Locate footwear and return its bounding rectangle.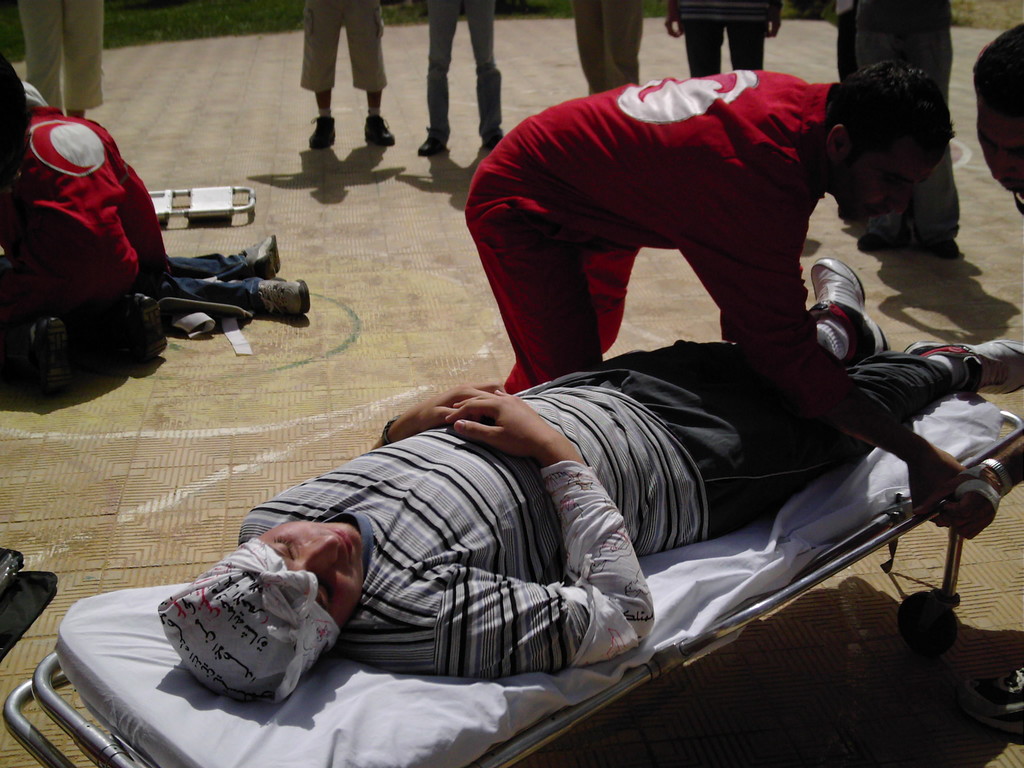
926:236:962:255.
